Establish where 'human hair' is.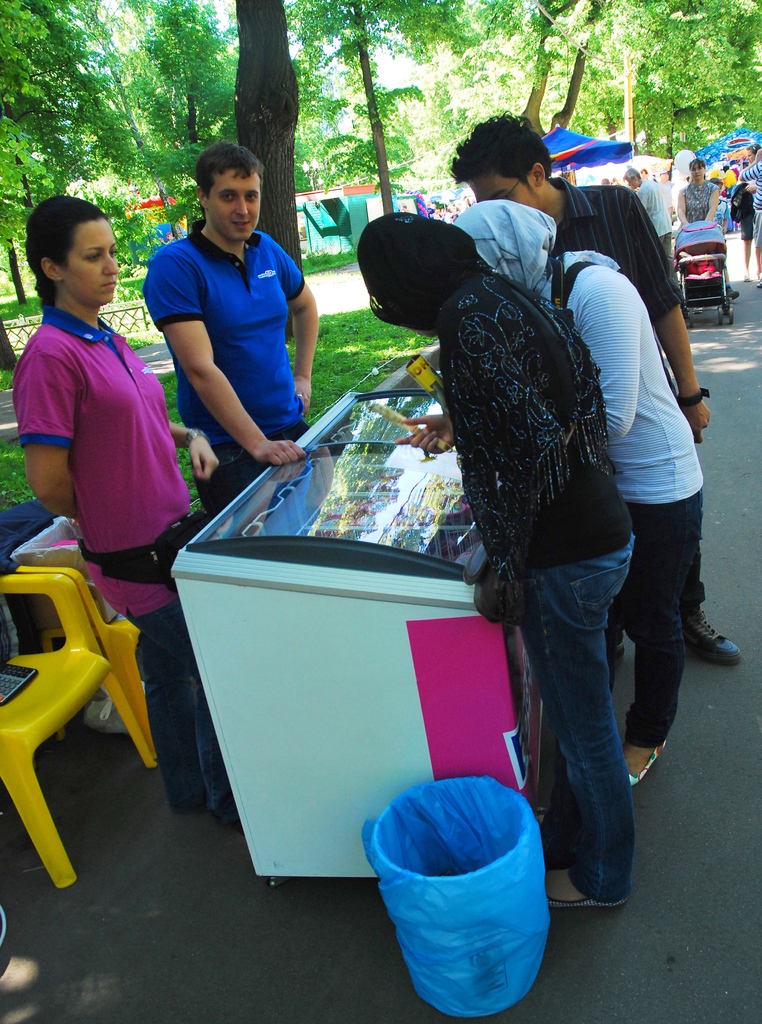
Established at (194,140,267,200).
